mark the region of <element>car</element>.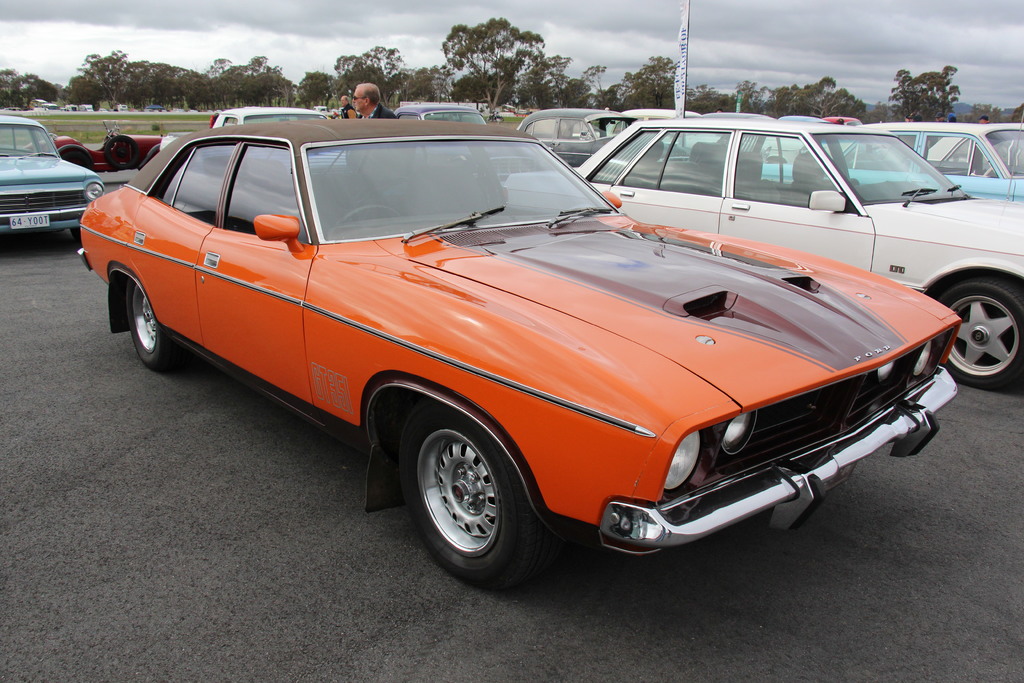
Region: BBox(0, 112, 109, 237).
